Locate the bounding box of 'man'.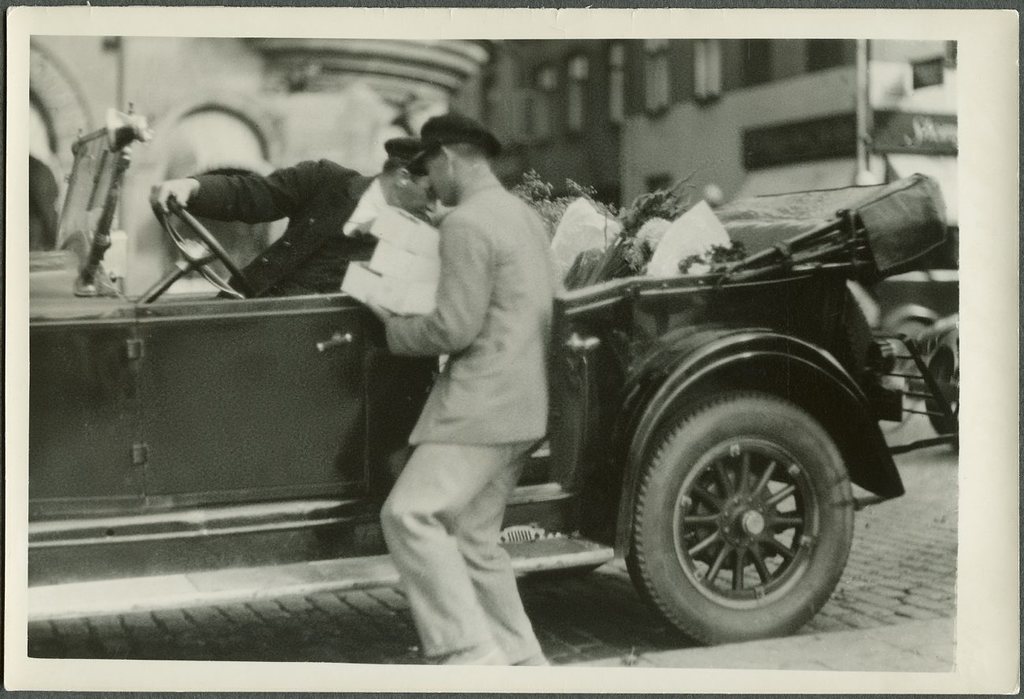
Bounding box: bbox(146, 139, 441, 299).
